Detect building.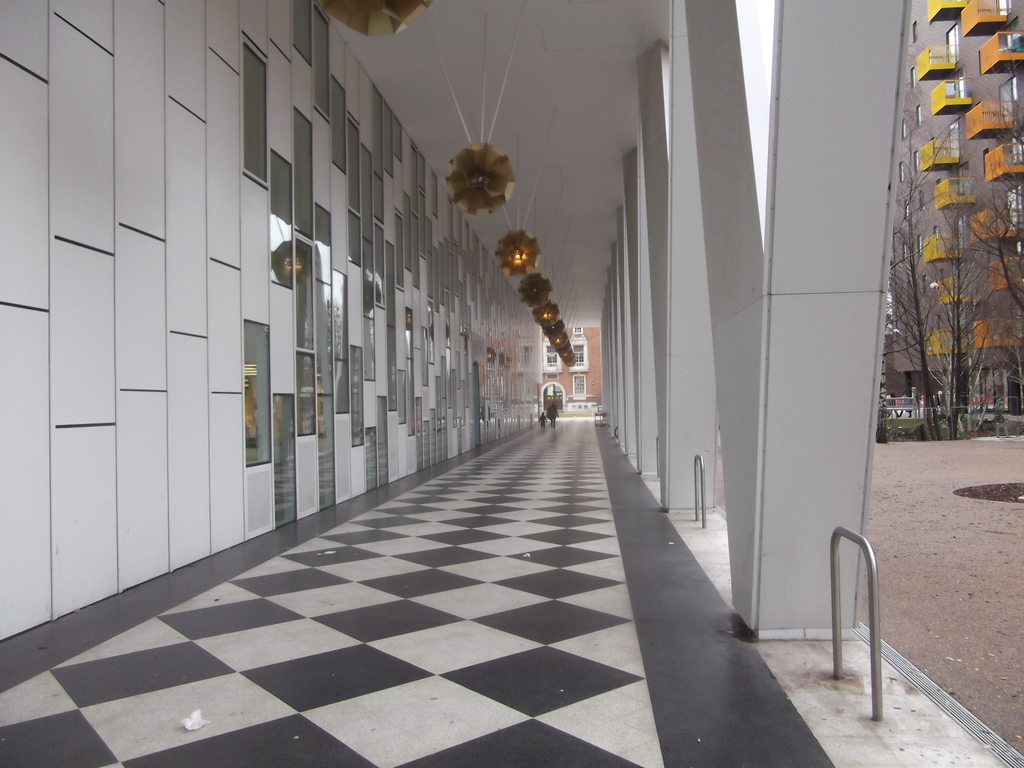
Detected at select_region(0, 0, 1023, 767).
